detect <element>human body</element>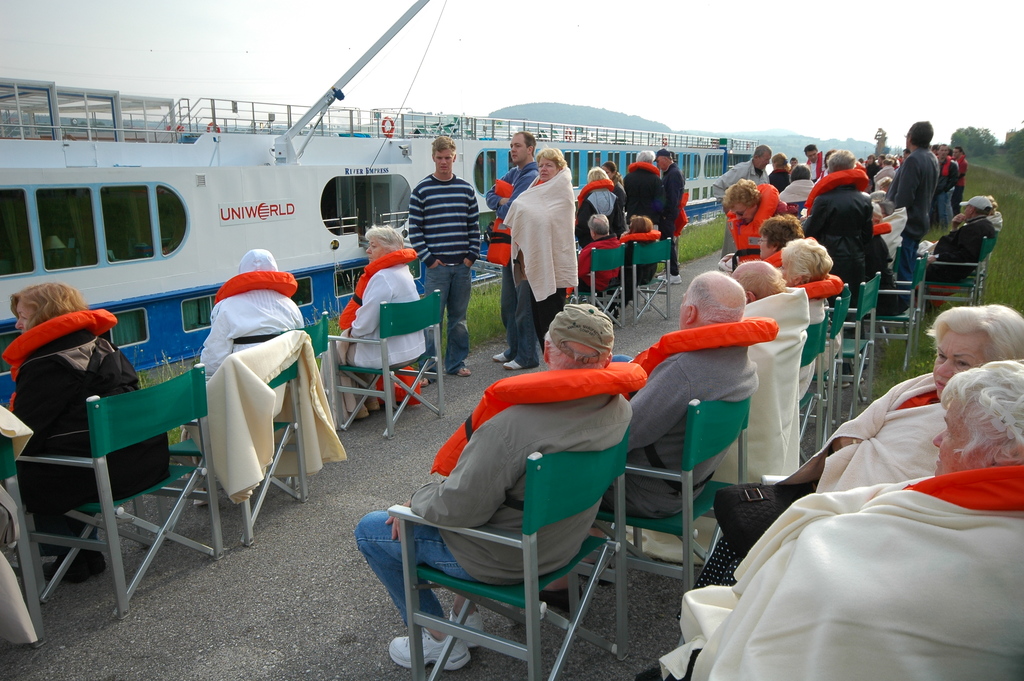
930, 155, 959, 226
